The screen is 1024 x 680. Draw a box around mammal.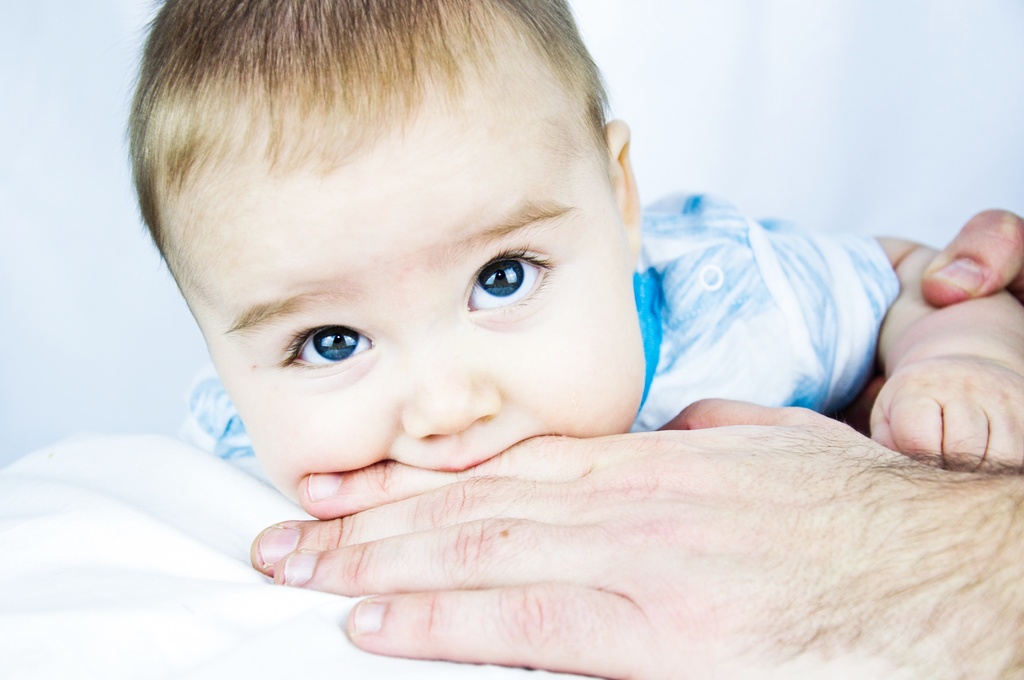
[left=249, top=202, right=1023, bottom=679].
